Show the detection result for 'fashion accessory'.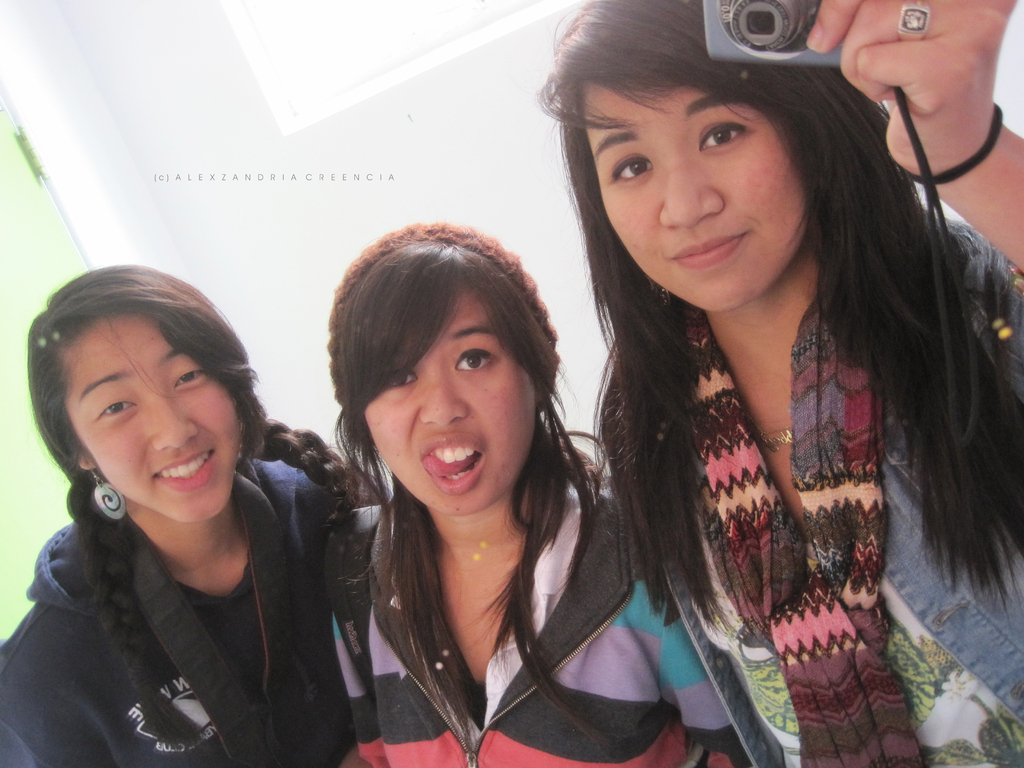
rect(897, 2, 929, 40).
